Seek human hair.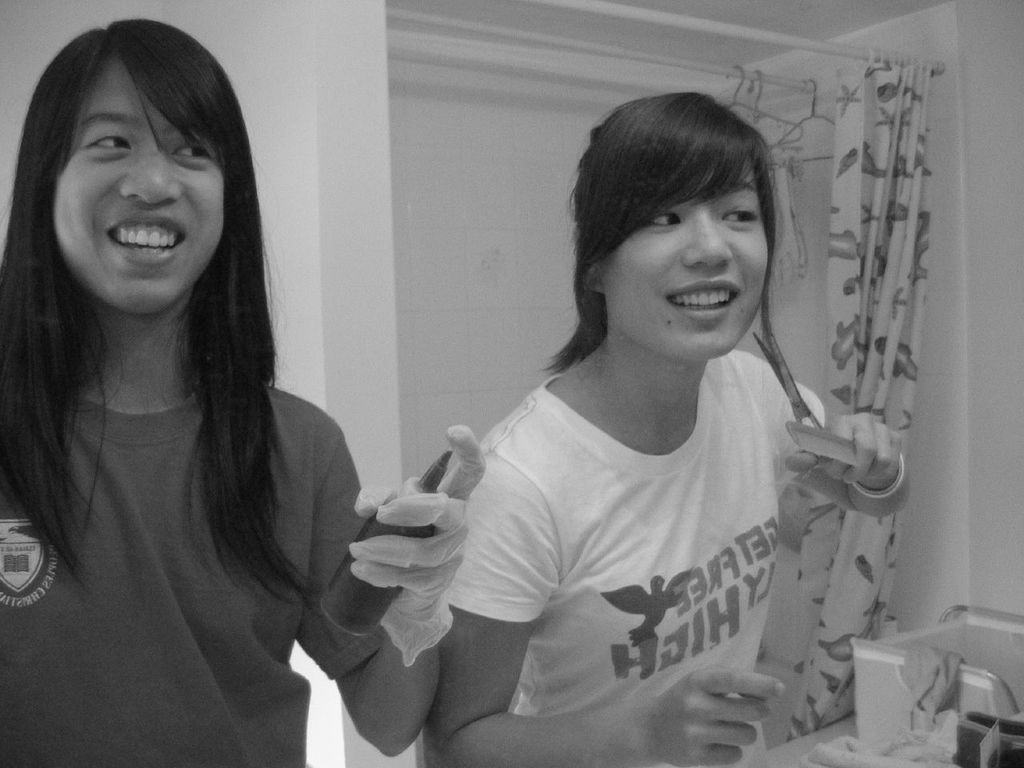
detection(541, 90, 786, 370).
